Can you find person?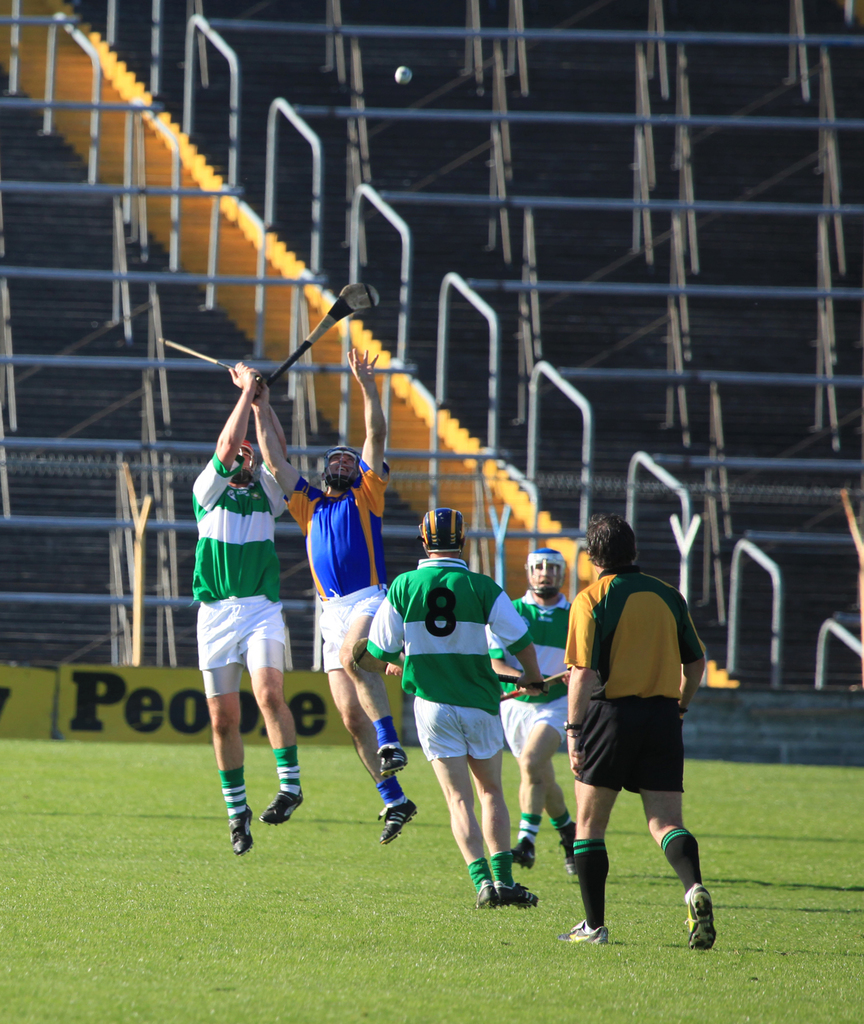
Yes, bounding box: 370 512 545 912.
